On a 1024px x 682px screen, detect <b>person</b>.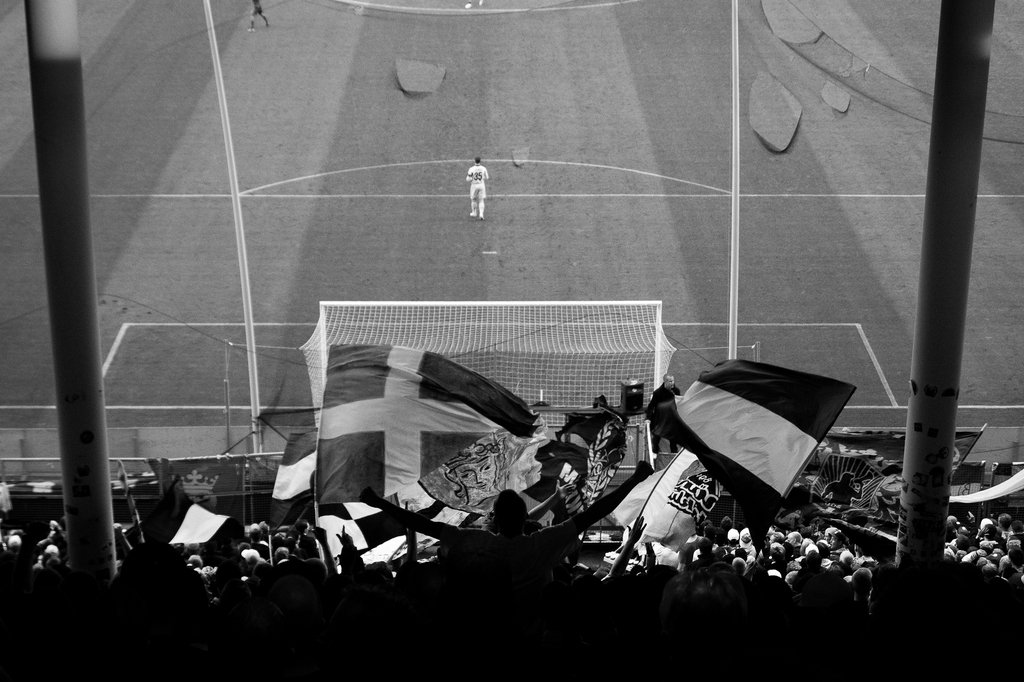
l=465, t=157, r=488, b=219.
